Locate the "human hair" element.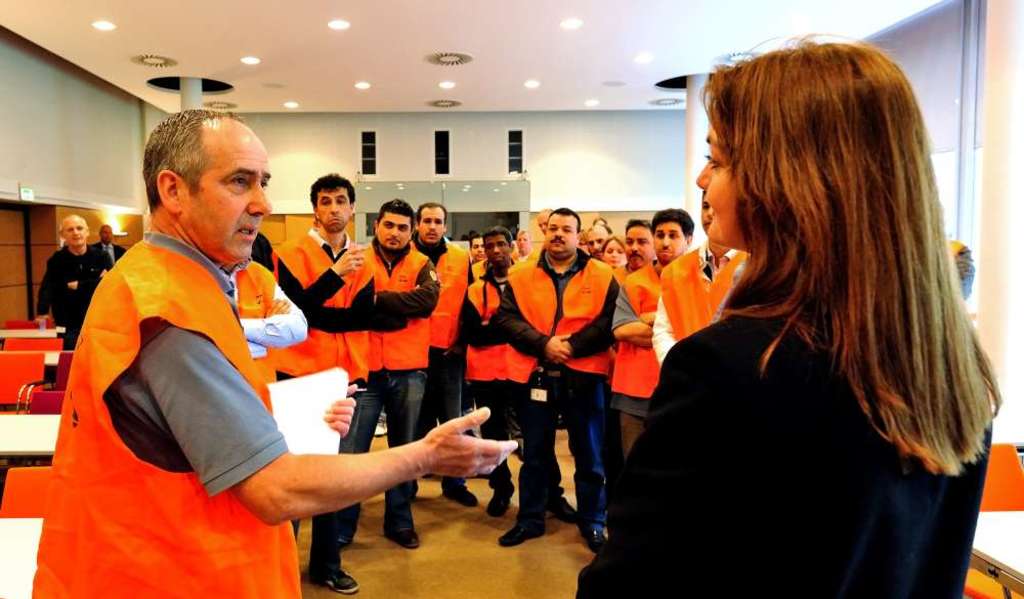
Element bbox: x1=552 y1=205 x2=582 y2=233.
